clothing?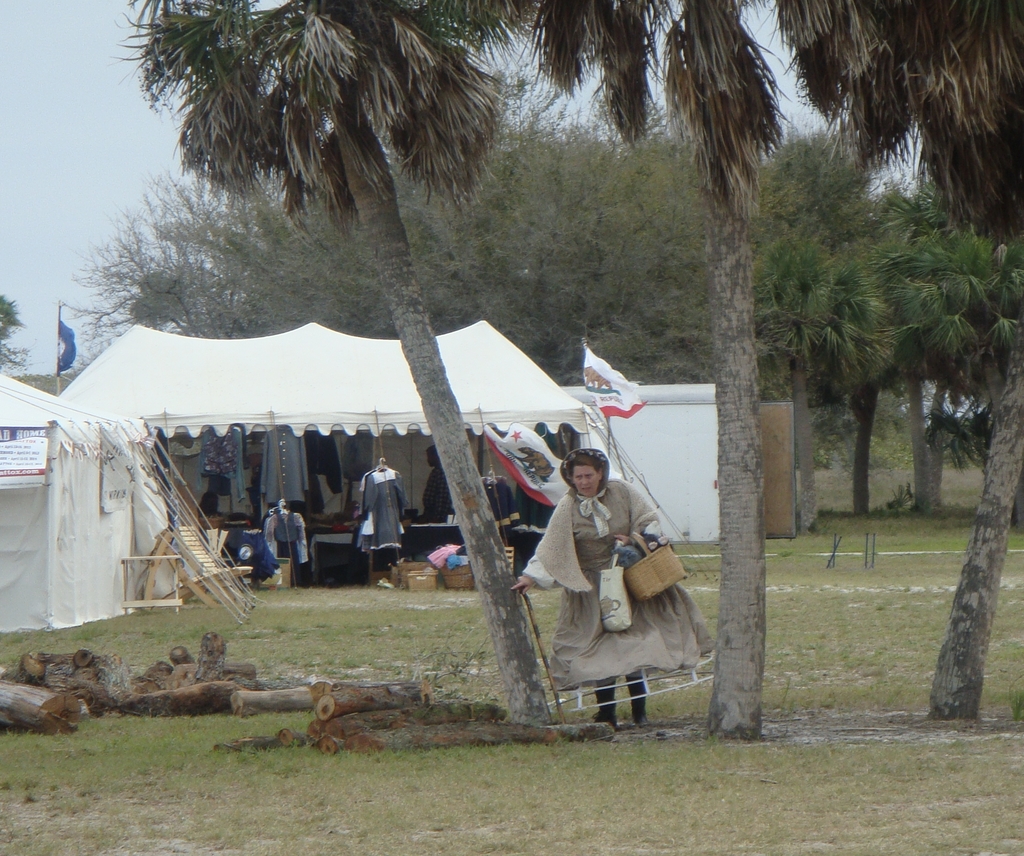
bbox(259, 425, 308, 507)
